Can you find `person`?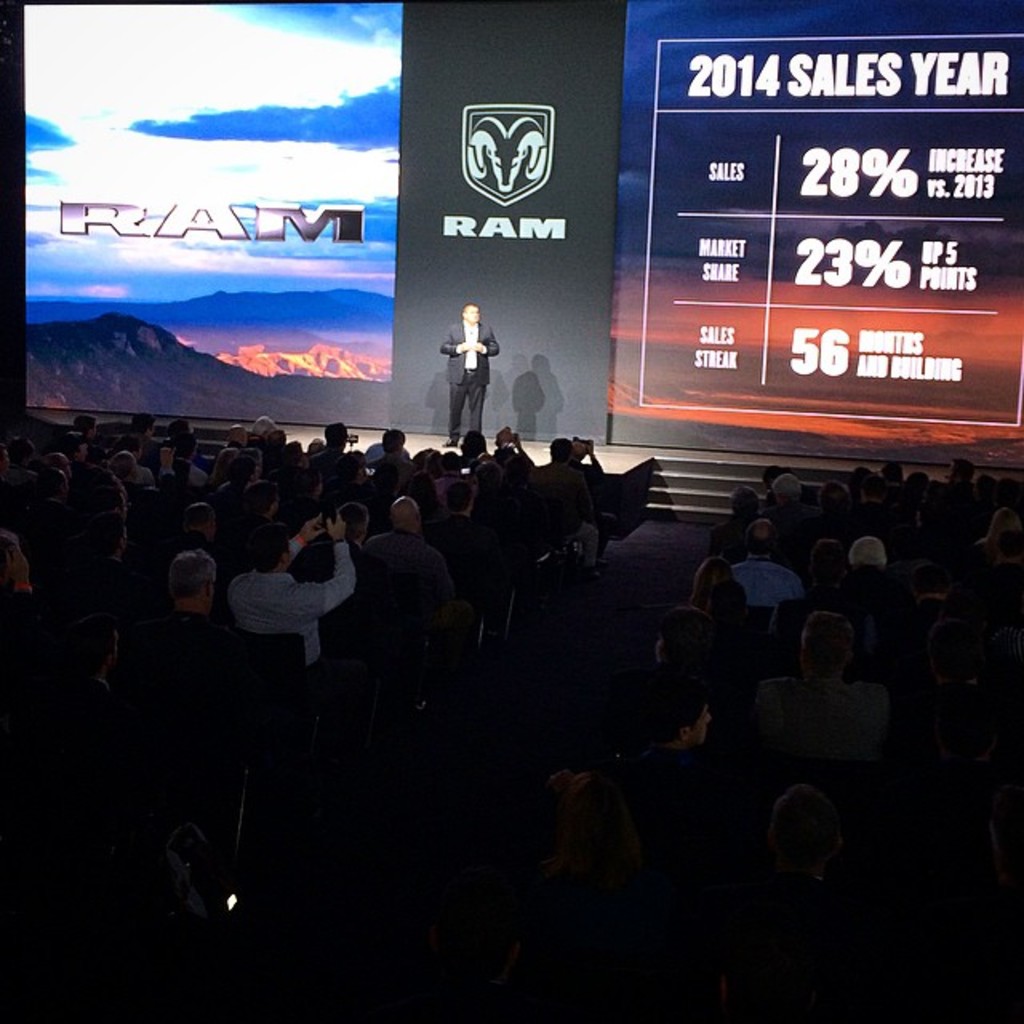
Yes, bounding box: (69, 406, 115, 464).
